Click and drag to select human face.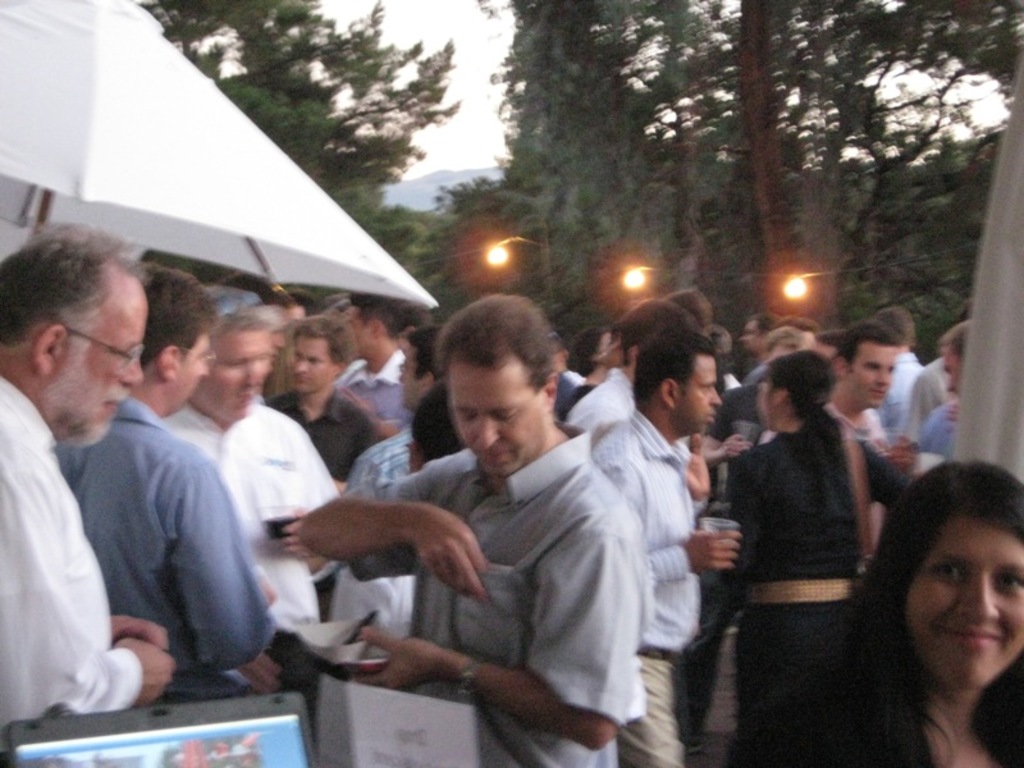
Selection: {"left": 856, "top": 346, "right": 895, "bottom": 404}.
